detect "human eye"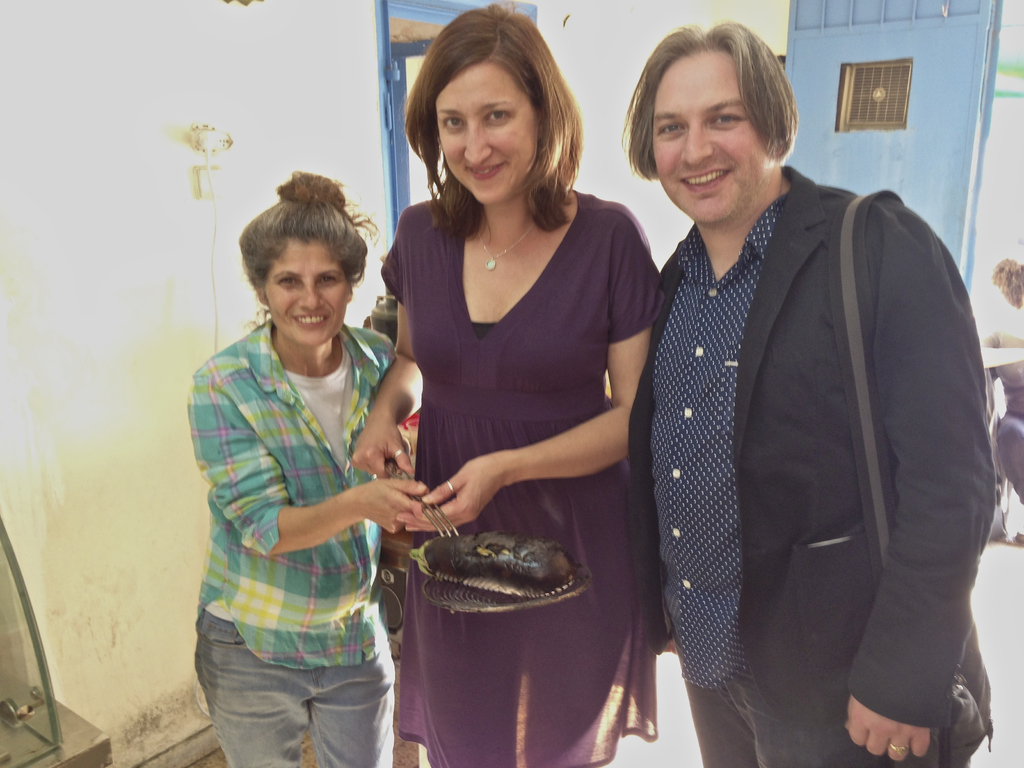
438:110:467:132
